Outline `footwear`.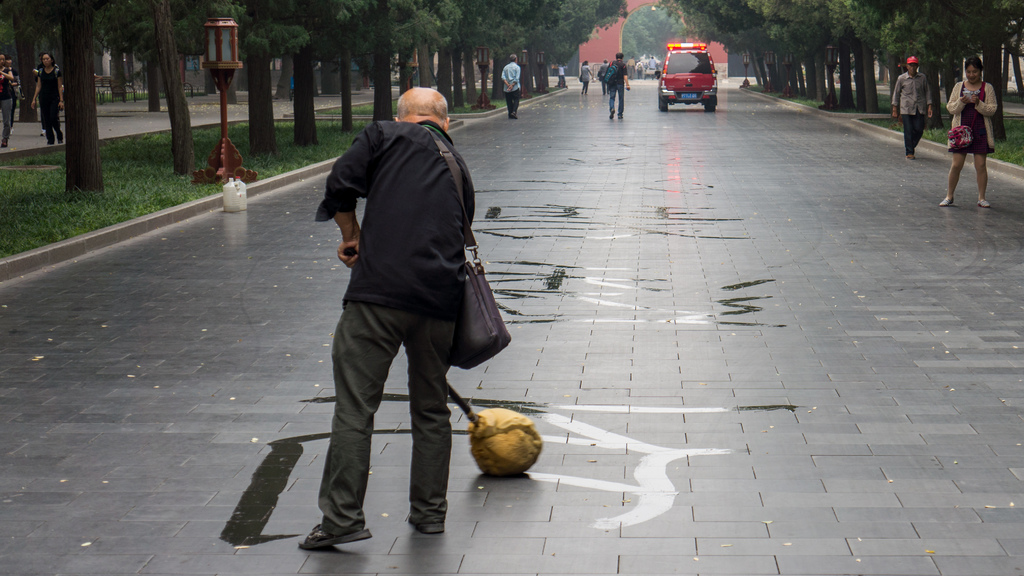
Outline: region(907, 154, 913, 157).
